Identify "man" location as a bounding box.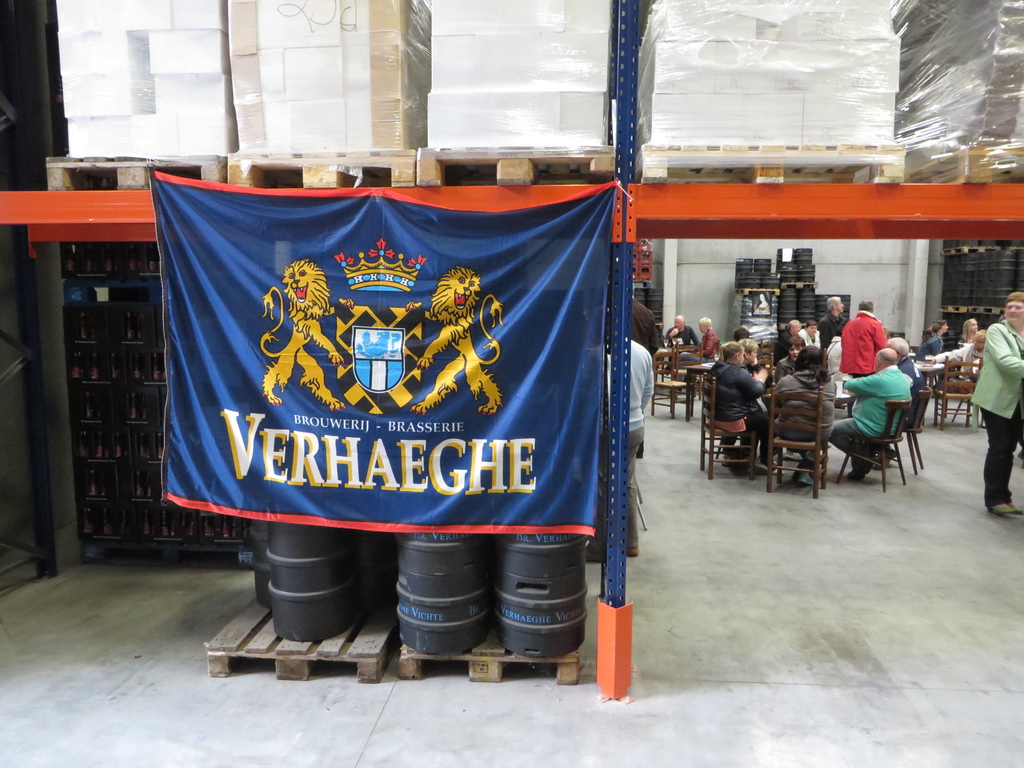
select_region(888, 335, 927, 392).
